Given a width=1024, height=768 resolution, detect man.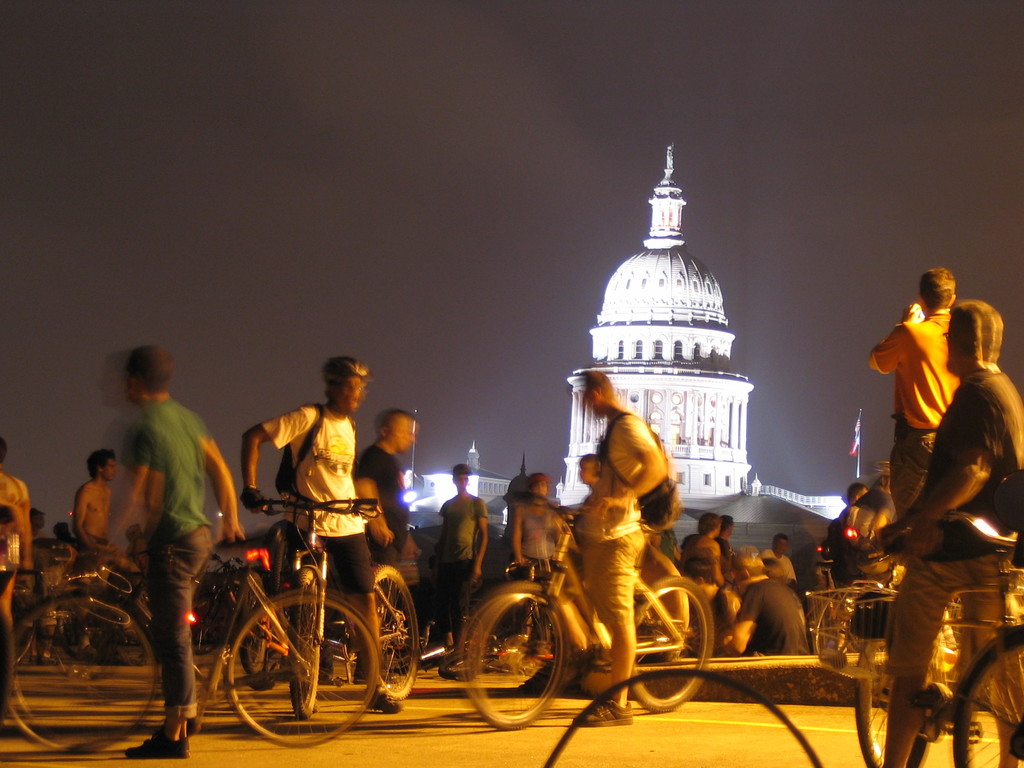
<box>429,460,493,656</box>.
